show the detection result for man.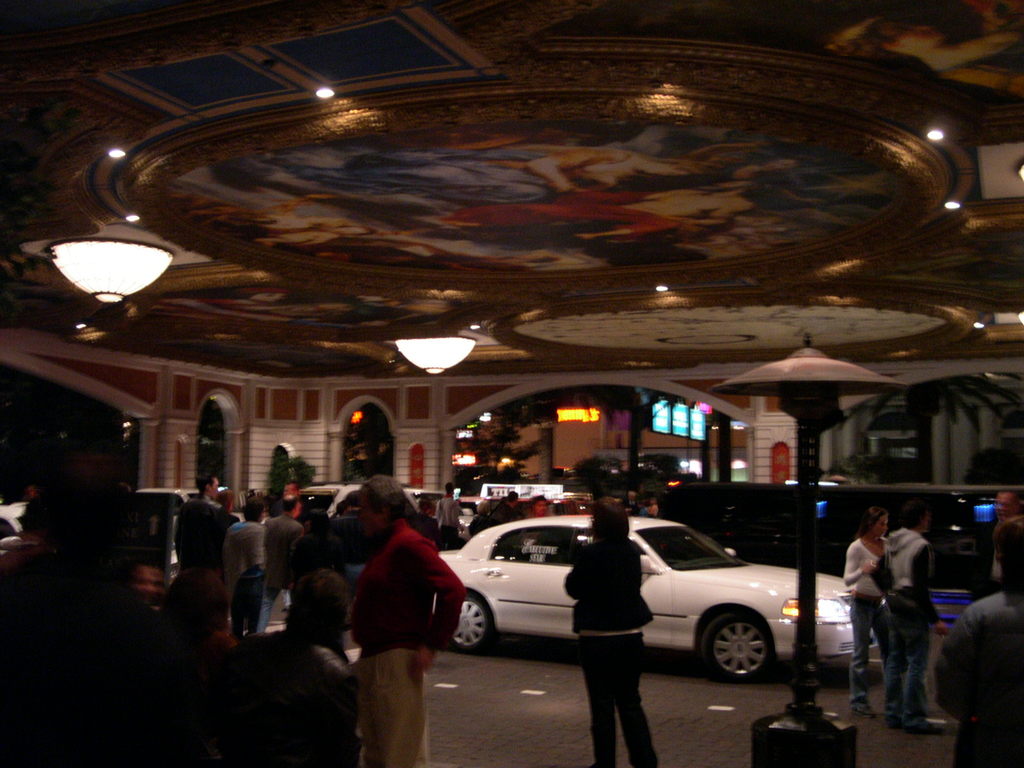
{"left": 172, "top": 474, "right": 231, "bottom": 579}.
